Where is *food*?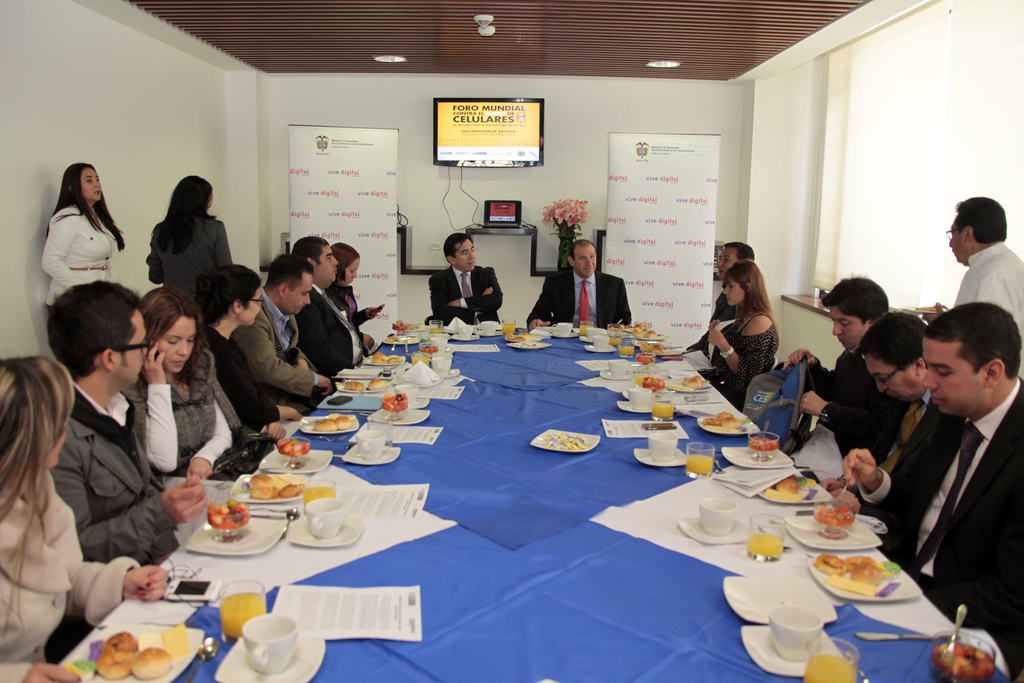
box(385, 334, 417, 343).
